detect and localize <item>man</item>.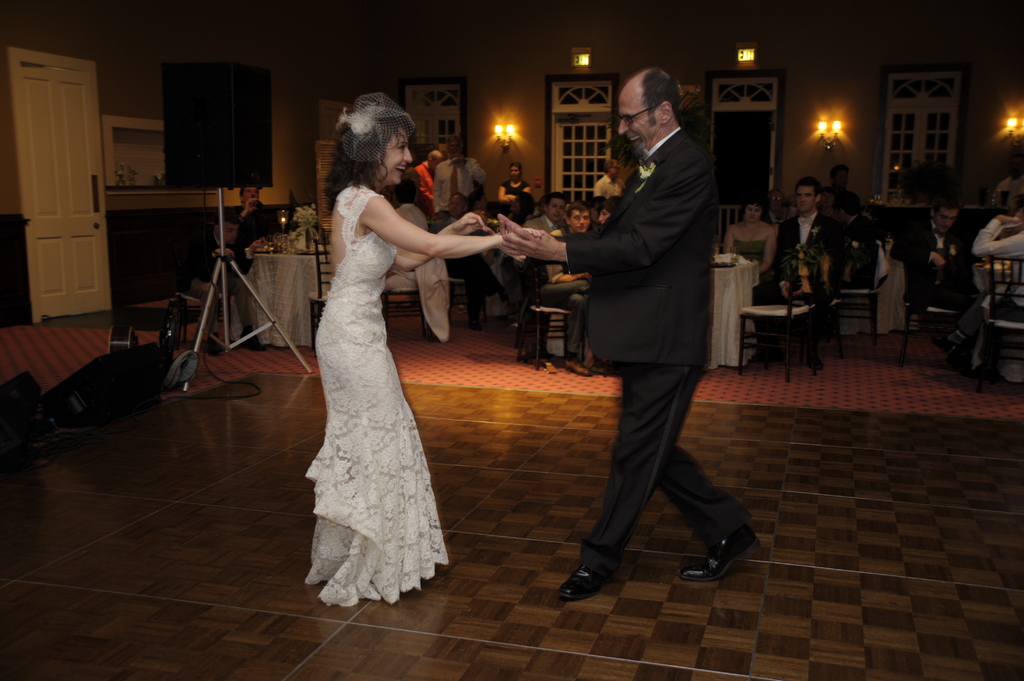
Localized at 218, 183, 282, 335.
